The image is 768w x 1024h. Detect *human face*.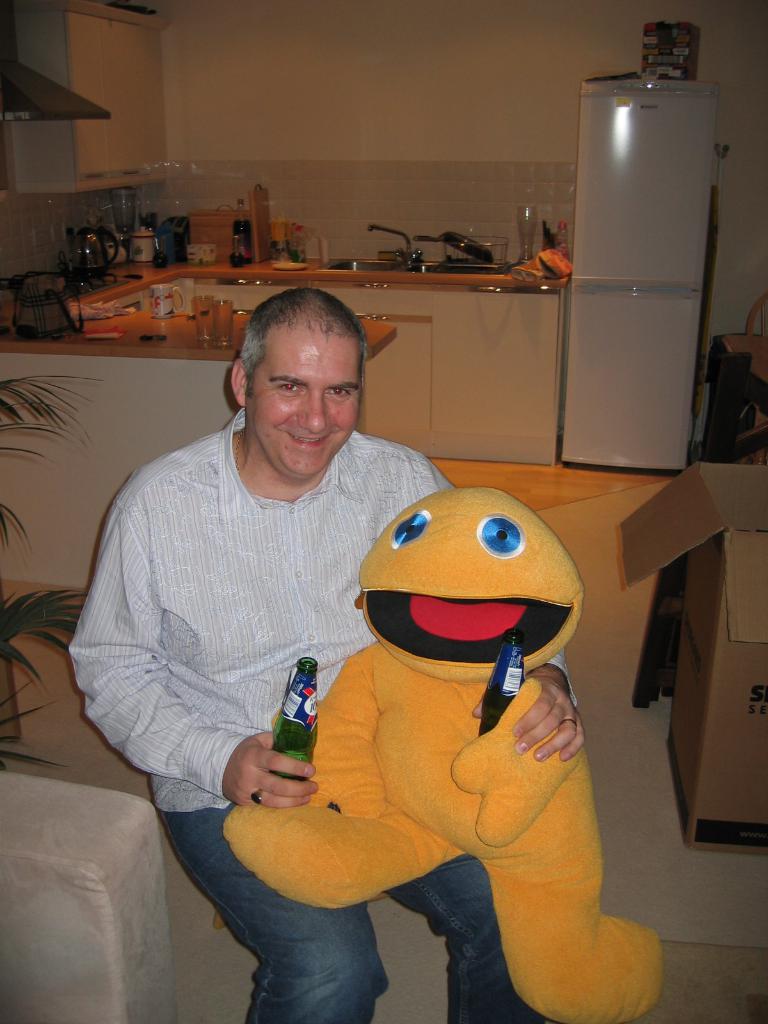
Detection: <bbox>248, 323, 359, 483</bbox>.
